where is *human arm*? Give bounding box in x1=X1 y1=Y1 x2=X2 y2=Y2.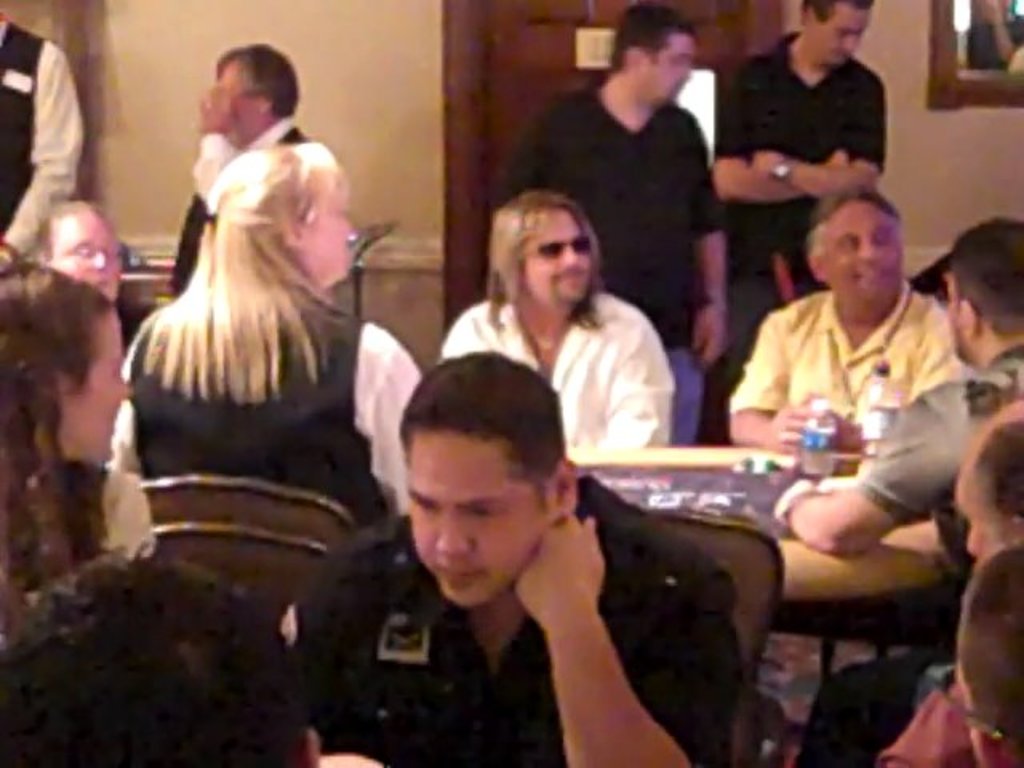
x1=741 y1=74 x2=888 y2=198.
